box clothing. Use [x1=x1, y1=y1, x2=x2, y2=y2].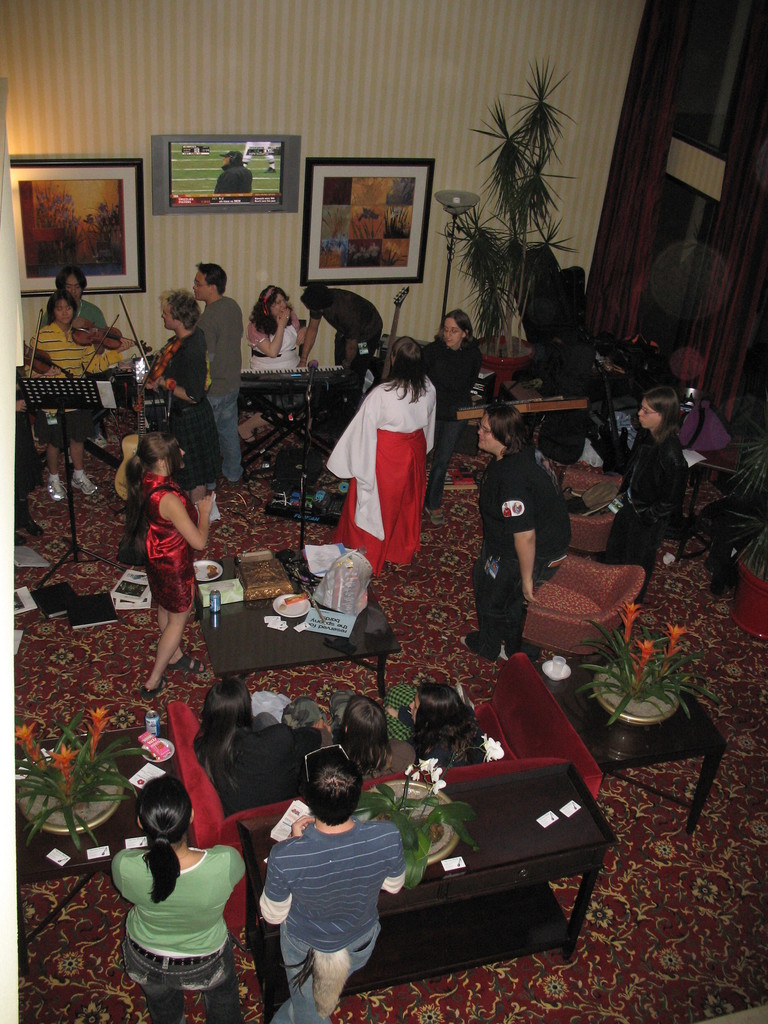
[x1=142, y1=330, x2=226, y2=504].
